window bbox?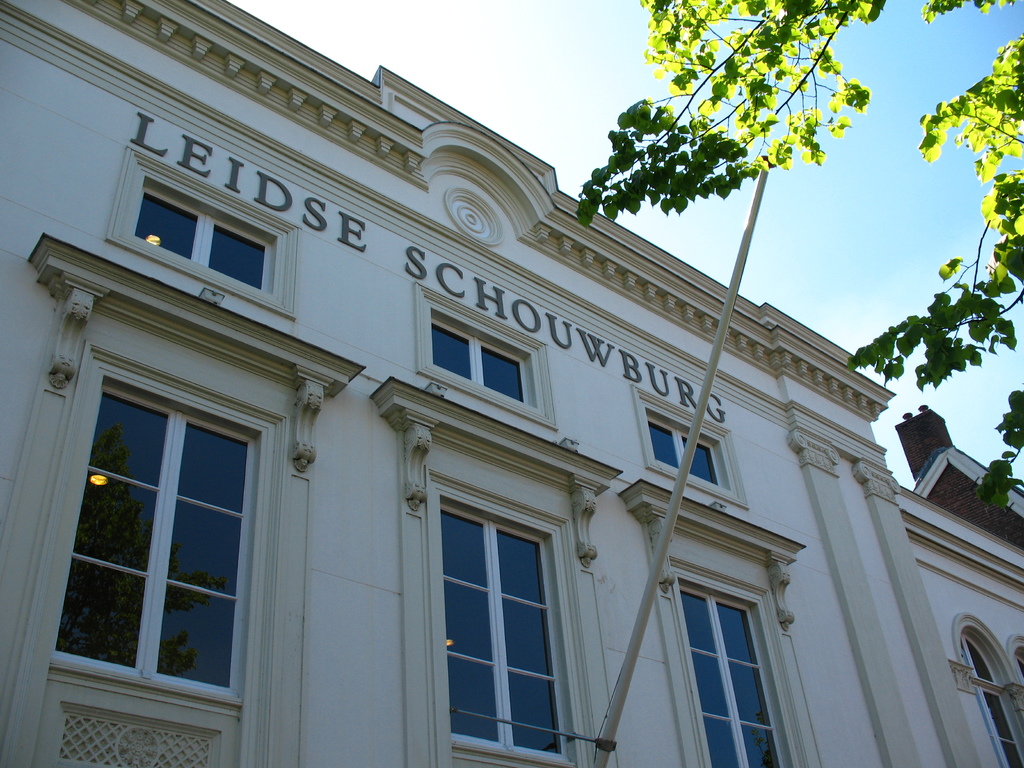
422, 469, 566, 742
